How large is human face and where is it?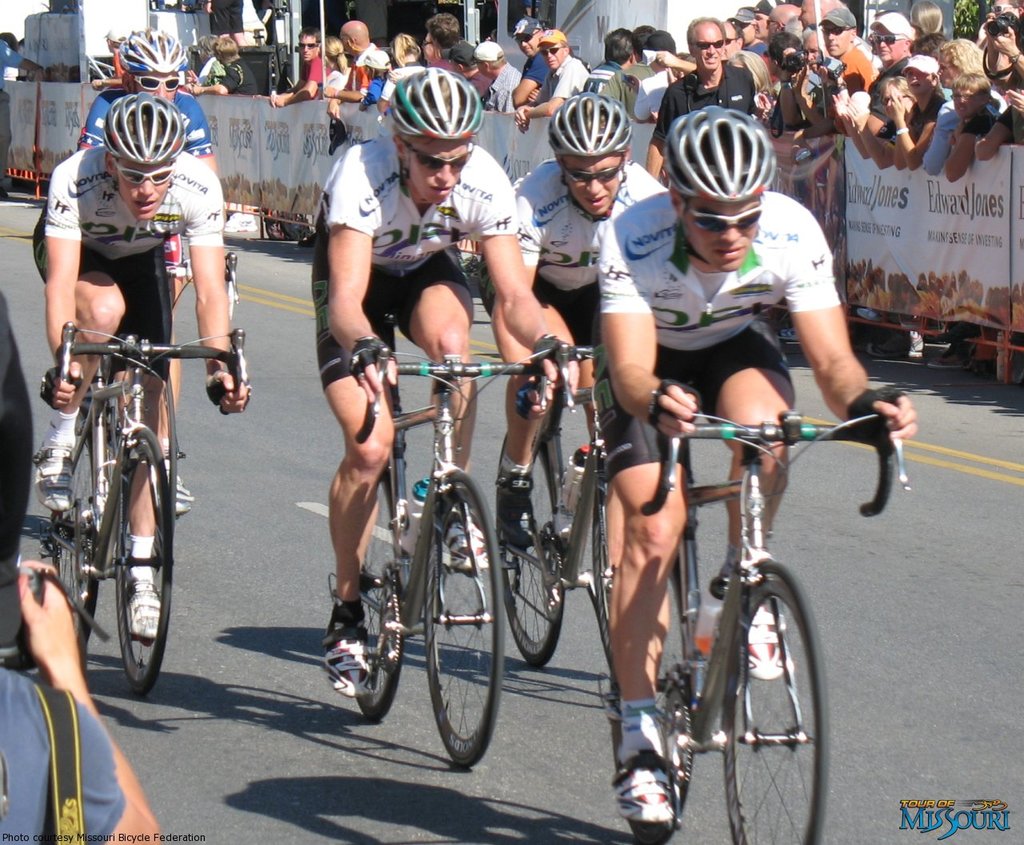
Bounding box: x1=138, y1=63, x2=180, y2=102.
